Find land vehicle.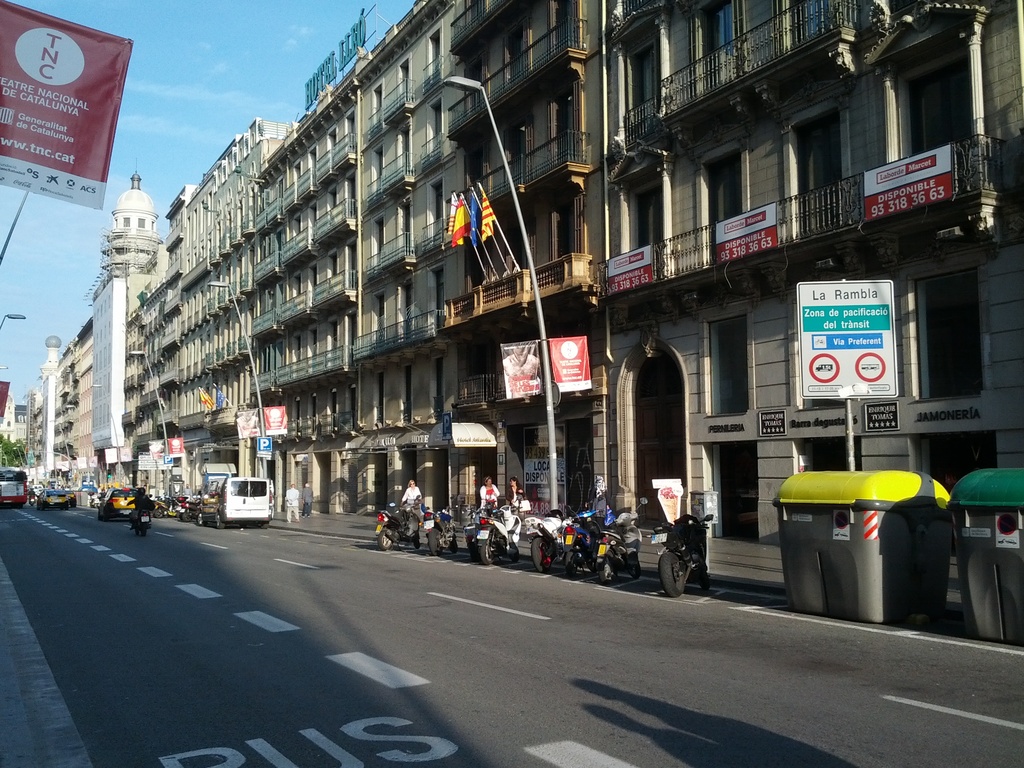
x1=63 y1=488 x2=77 y2=509.
